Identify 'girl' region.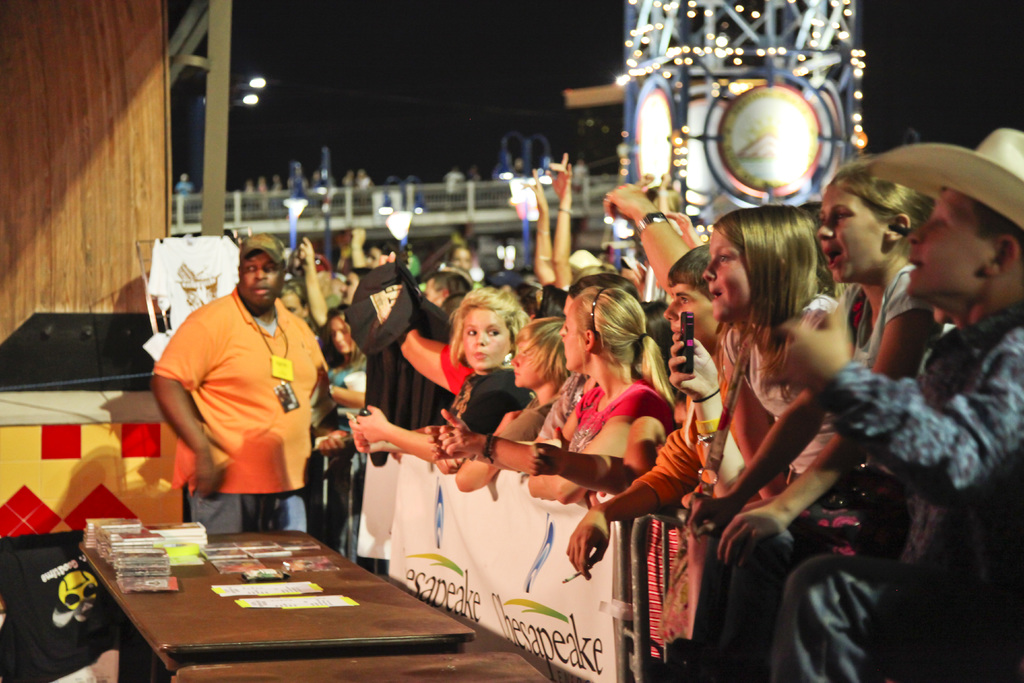
Region: (688, 151, 947, 559).
